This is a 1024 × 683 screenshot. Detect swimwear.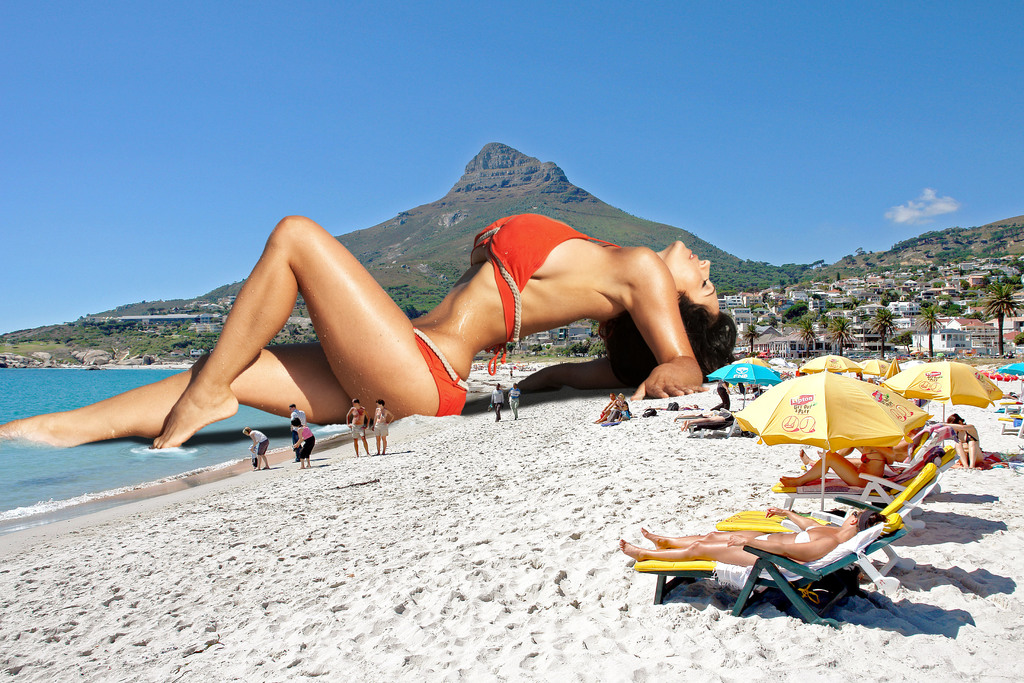
[950, 429, 979, 445].
